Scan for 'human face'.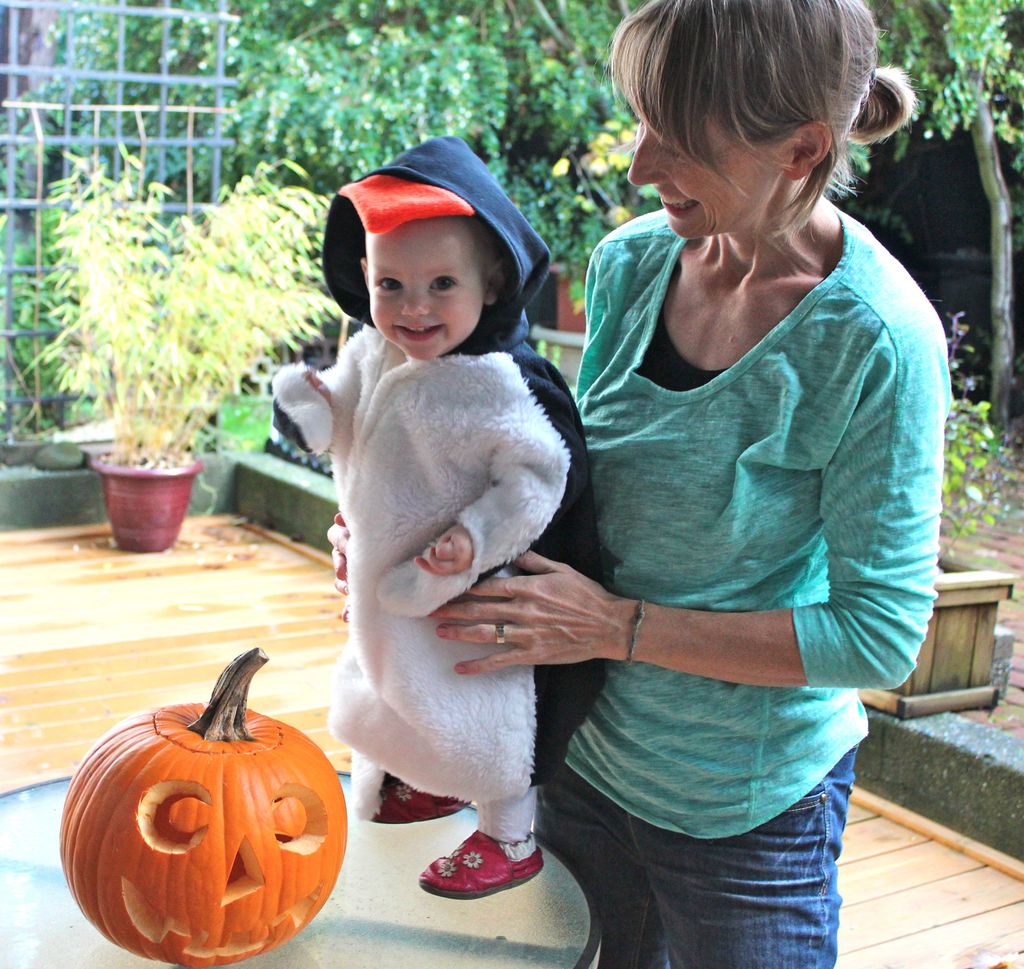
Scan result: 368:243:483:358.
